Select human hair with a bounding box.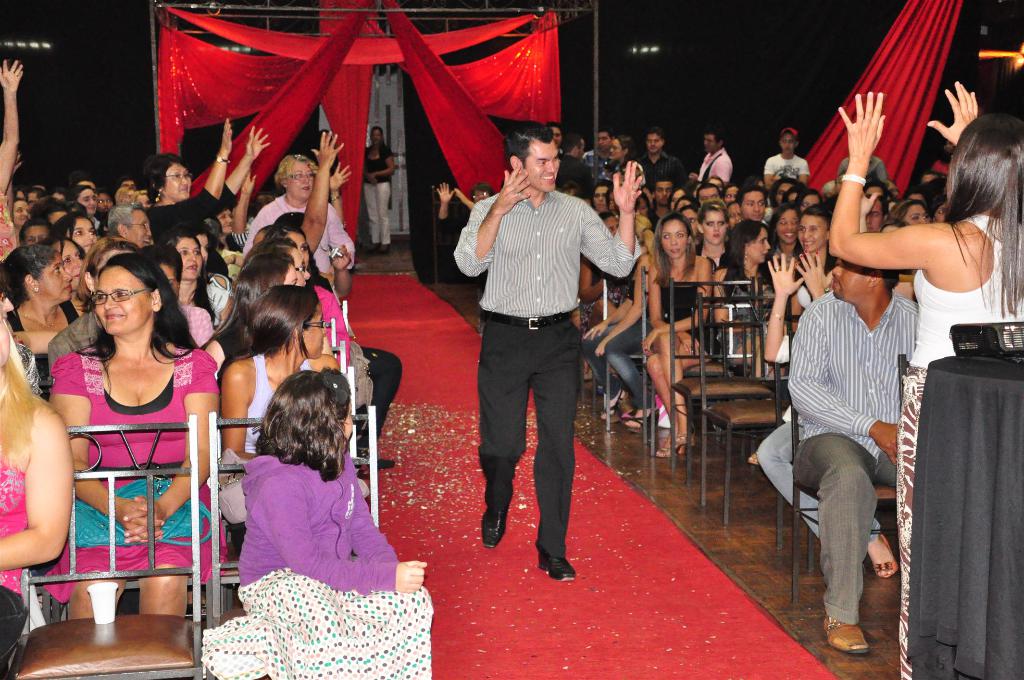
{"x1": 12, "y1": 187, "x2": 26, "y2": 202}.
